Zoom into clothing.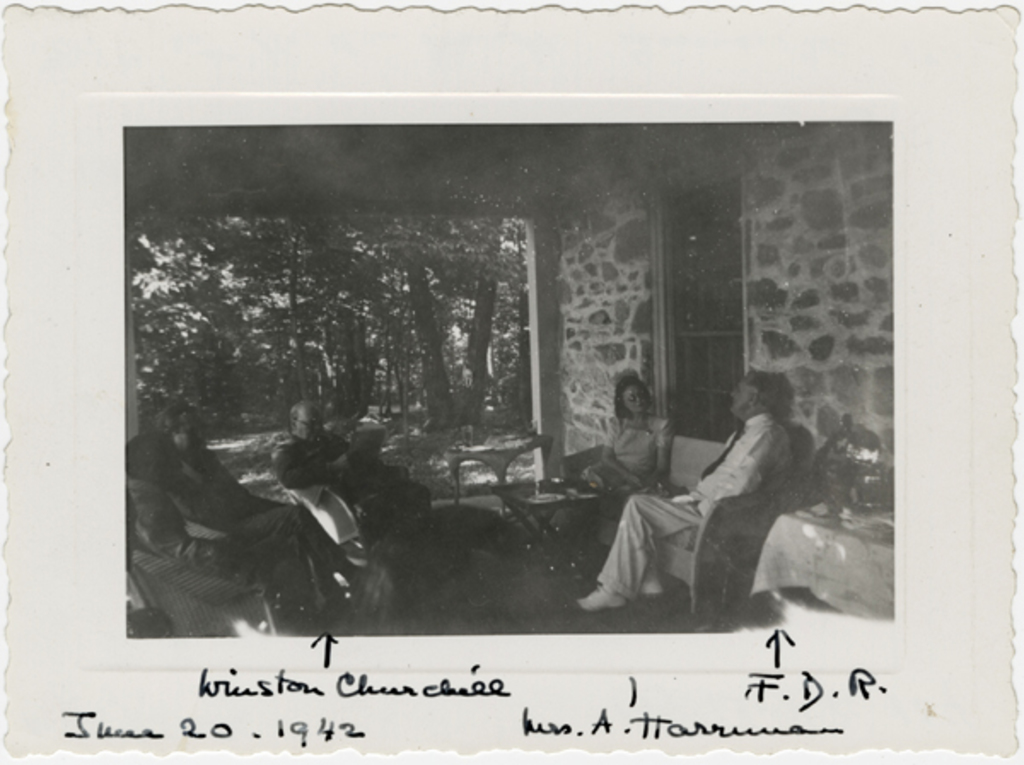
Zoom target: rect(167, 444, 343, 577).
